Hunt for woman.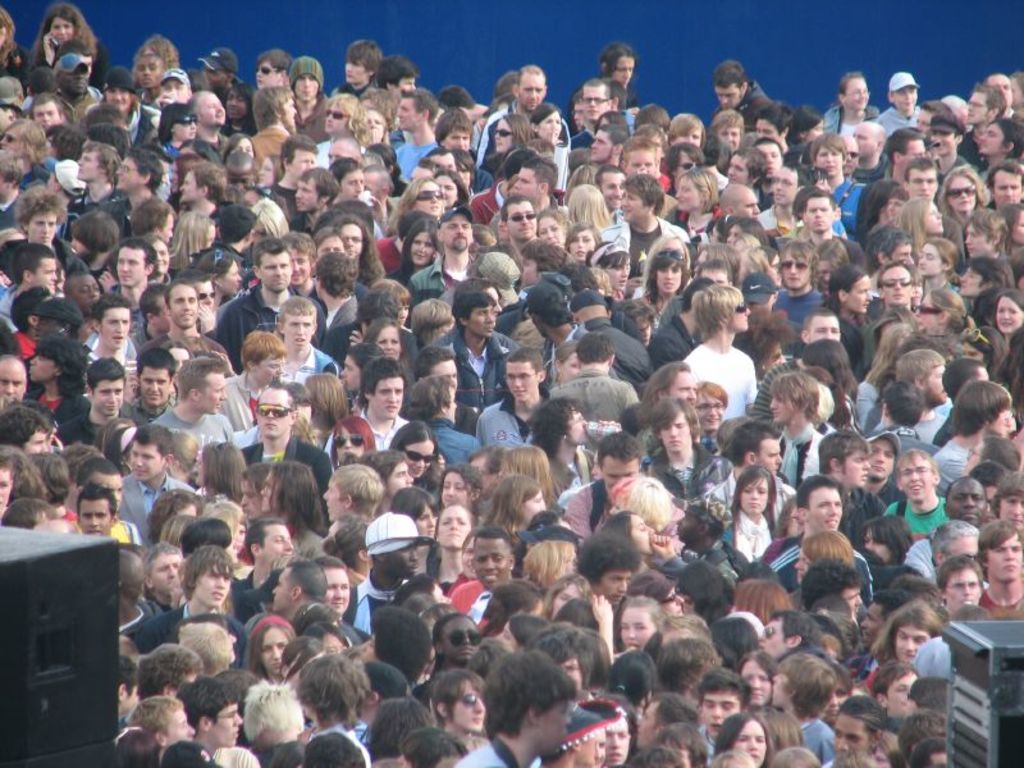
Hunted down at crop(900, 197, 945, 253).
